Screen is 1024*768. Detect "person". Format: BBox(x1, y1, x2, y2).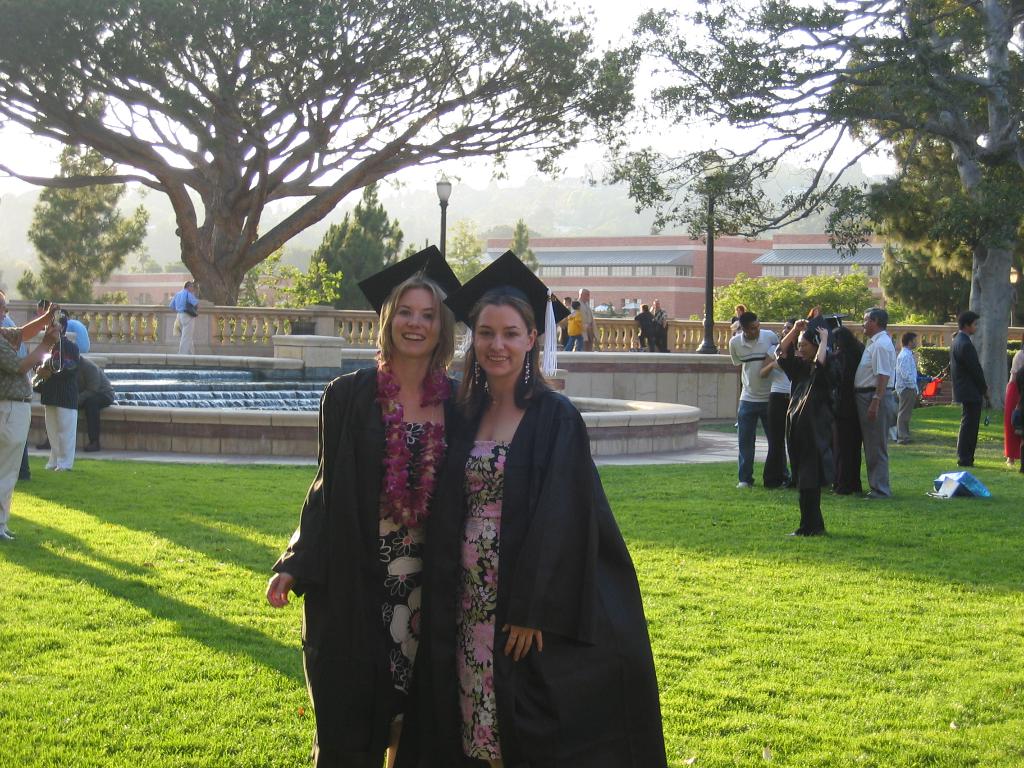
BBox(301, 262, 472, 767).
